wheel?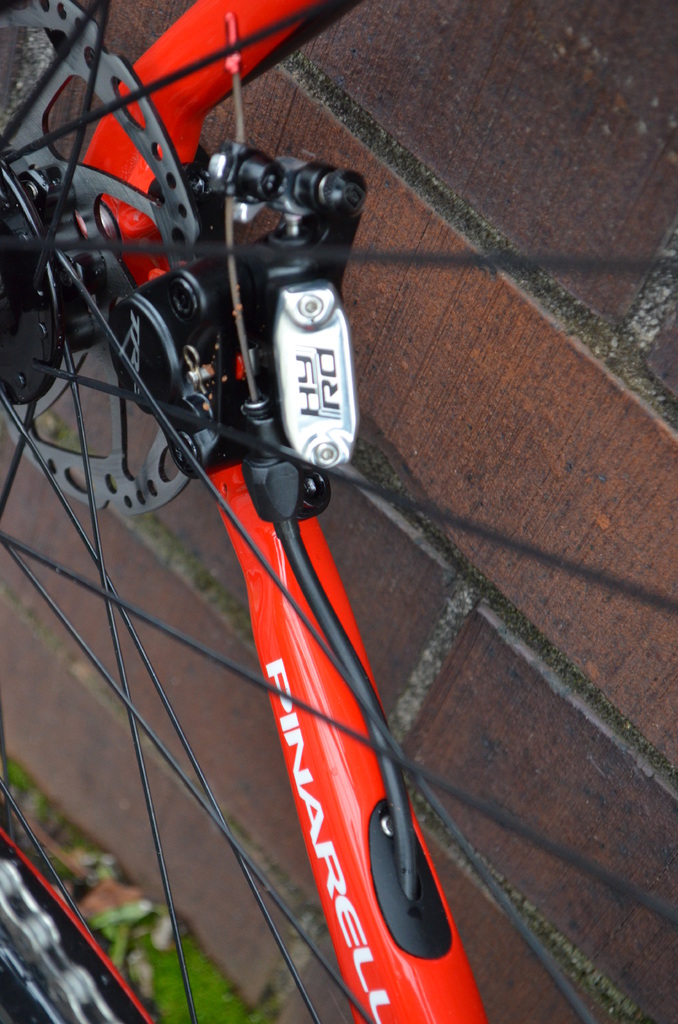
bbox(0, 0, 677, 1023)
